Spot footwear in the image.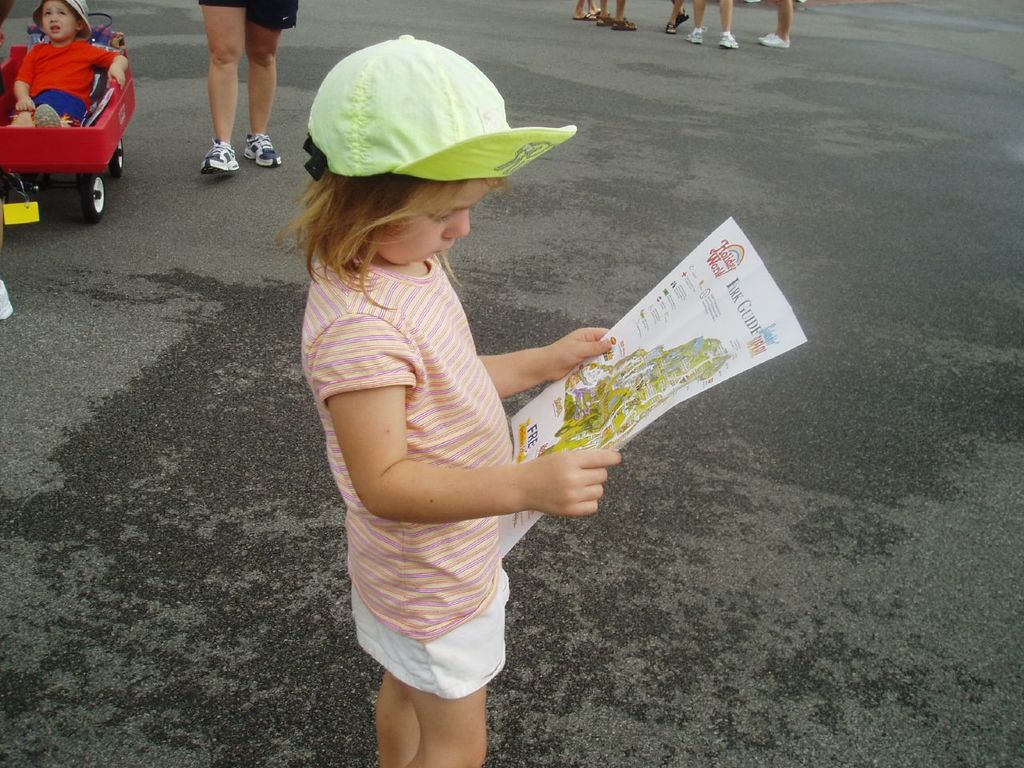
footwear found at left=665, top=23, right=678, bottom=35.
